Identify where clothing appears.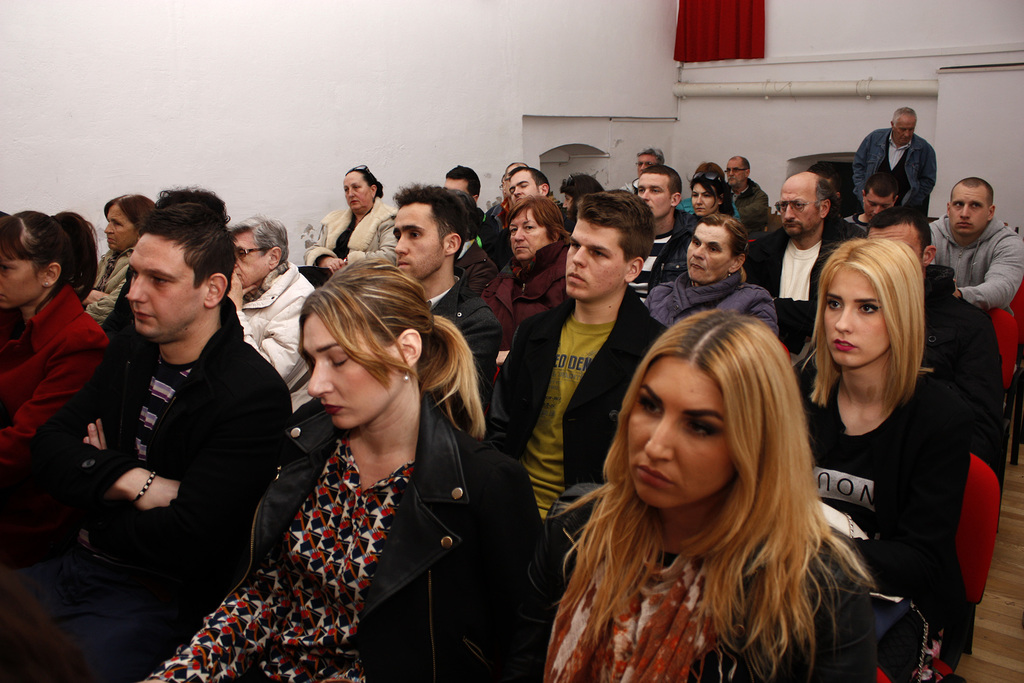
Appears at (left=428, top=276, right=493, bottom=388).
